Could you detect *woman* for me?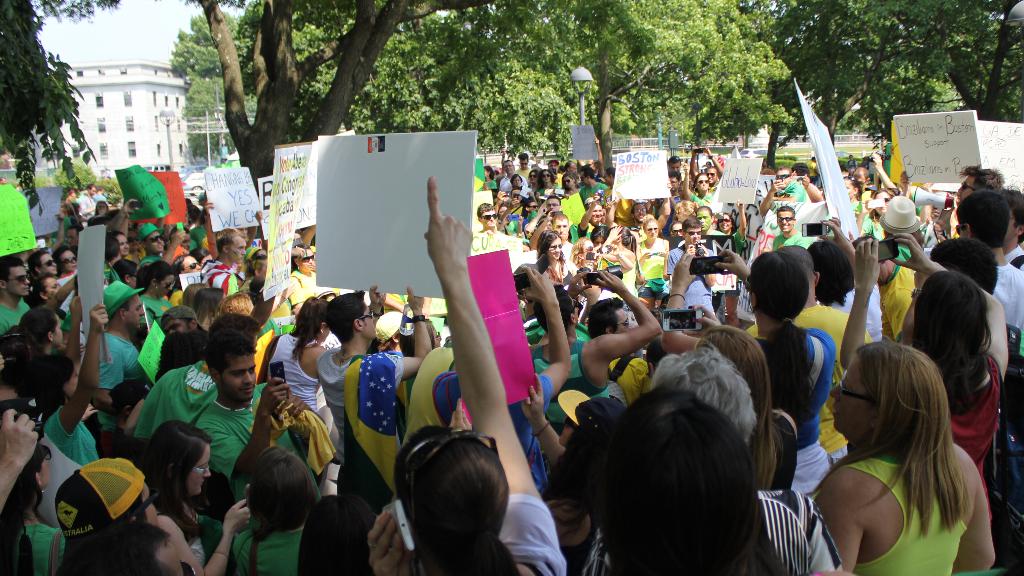
Detection result: bbox=(365, 179, 568, 575).
